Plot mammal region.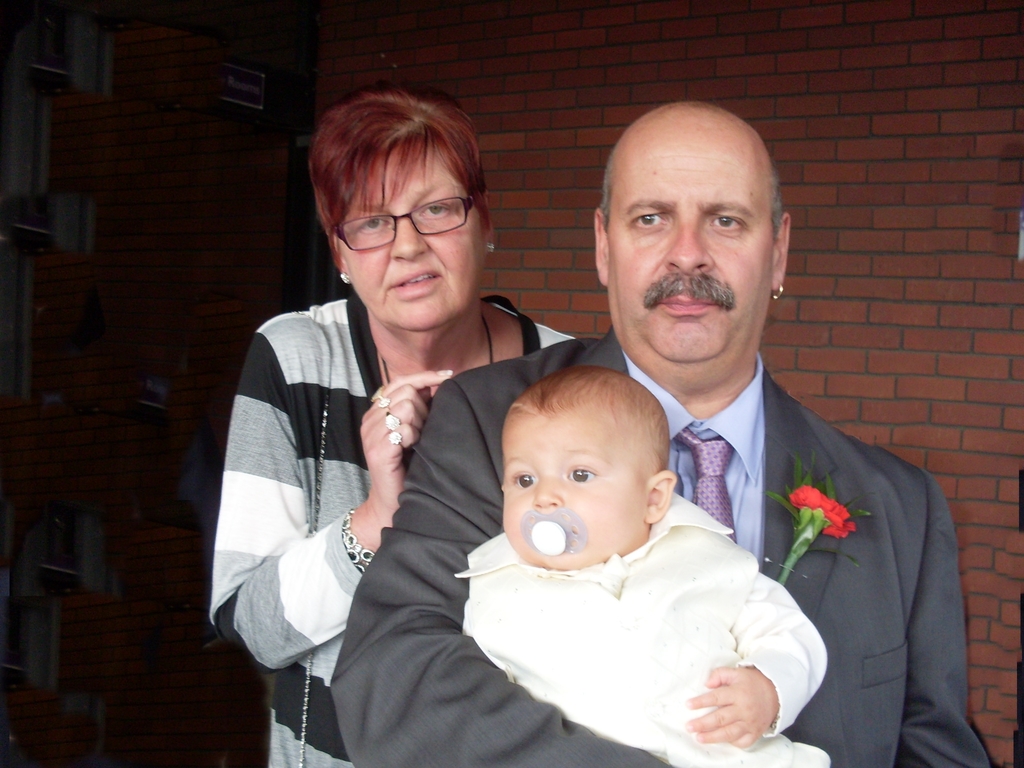
Plotted at box(451, 364, 837, 767).
